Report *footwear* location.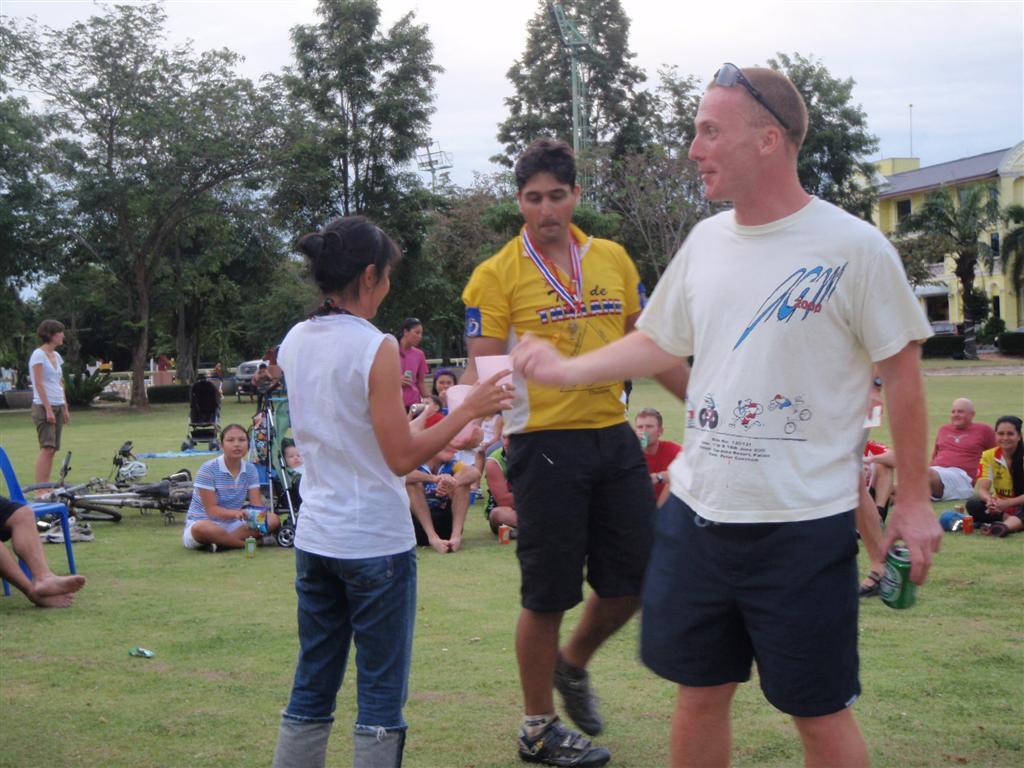
Report: (977,521,1010,539).
